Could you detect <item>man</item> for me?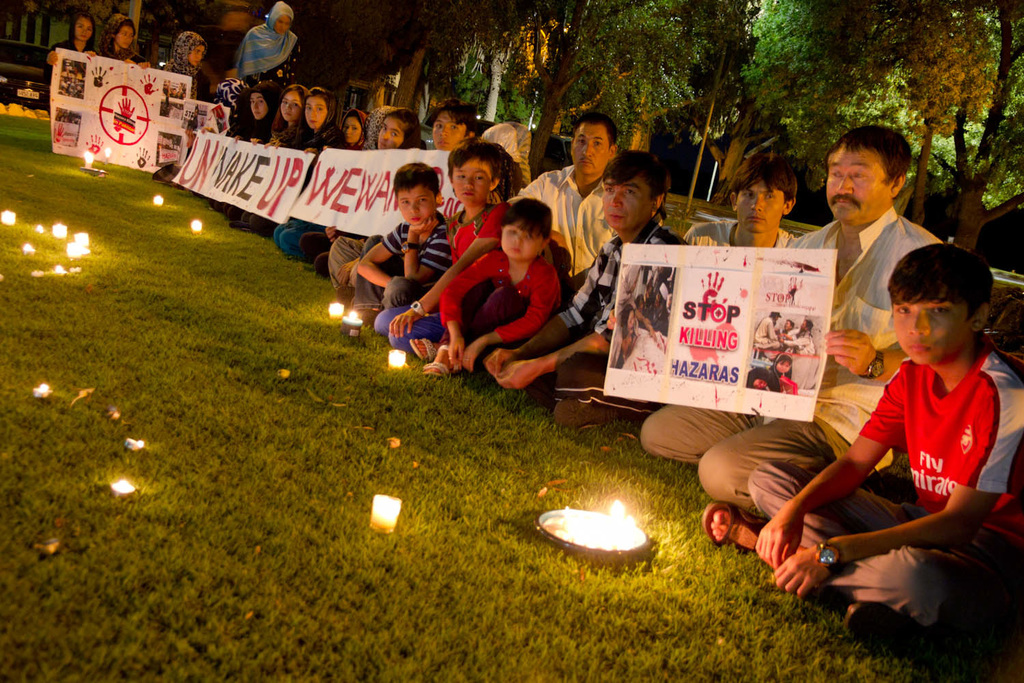
Detection result: box=[498, 109, 640, 292].
